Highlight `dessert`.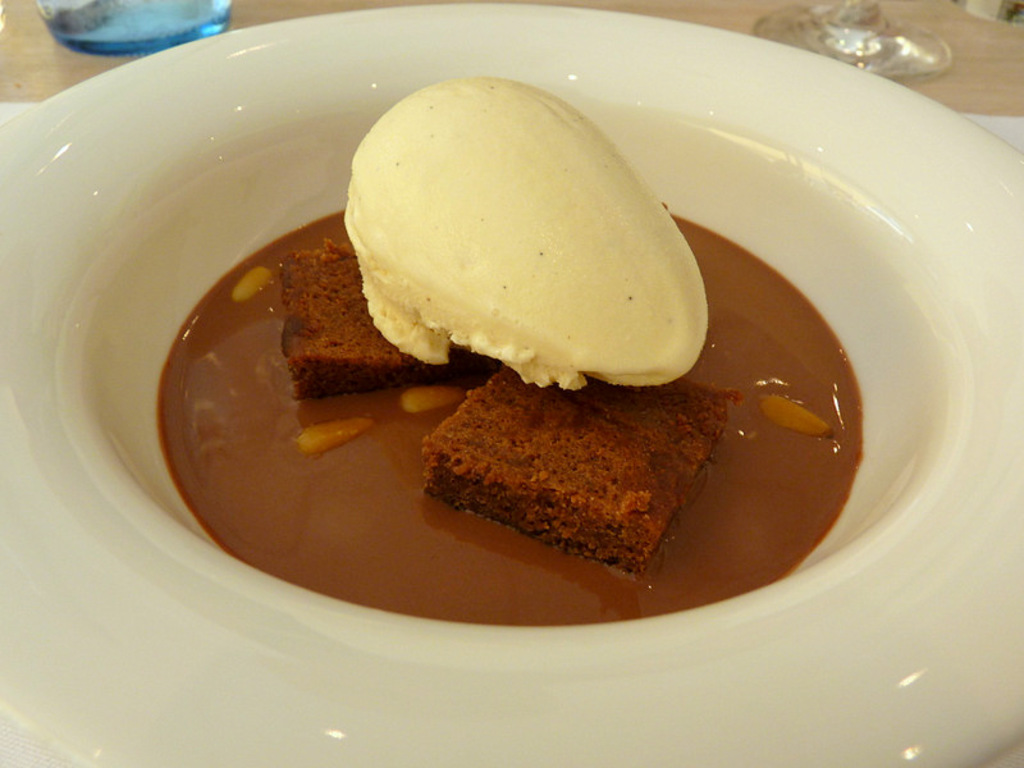
Highlighted region: [x1=348, y1=72, x2=719, y2=402].
